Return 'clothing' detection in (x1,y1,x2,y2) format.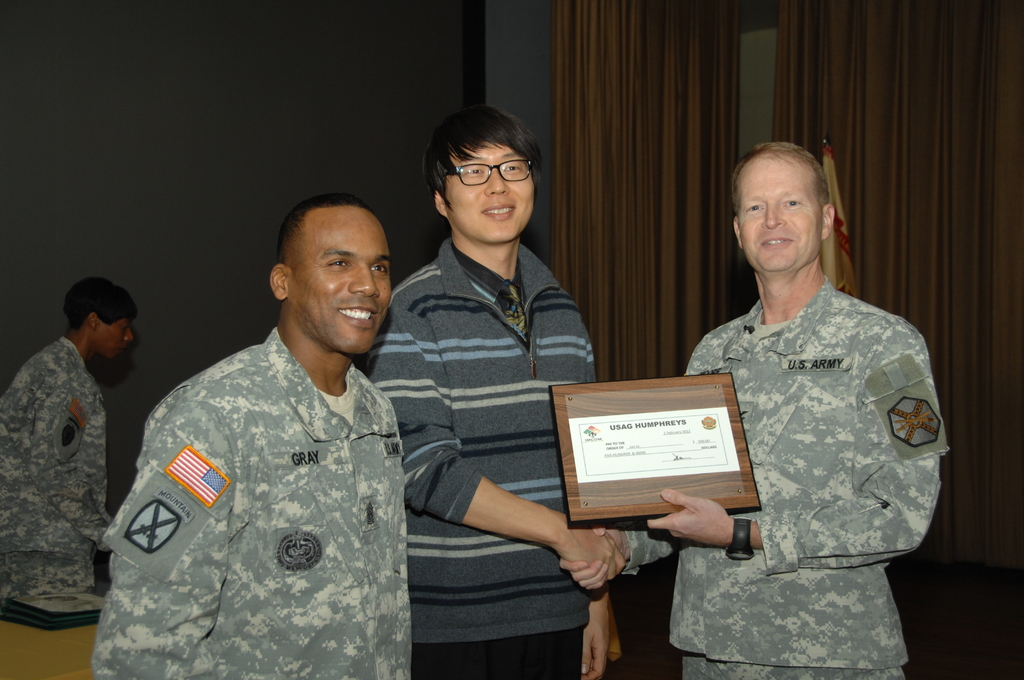
(620,279,952,679).
